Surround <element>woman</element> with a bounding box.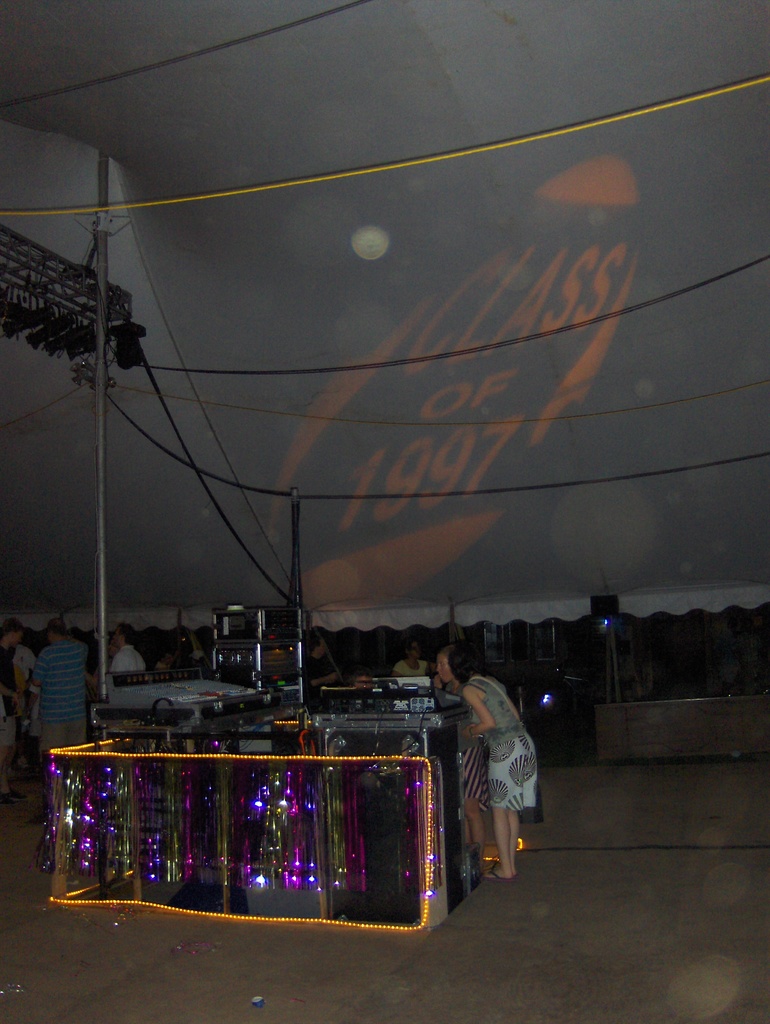
BBox(396, 640, 432, 680).
